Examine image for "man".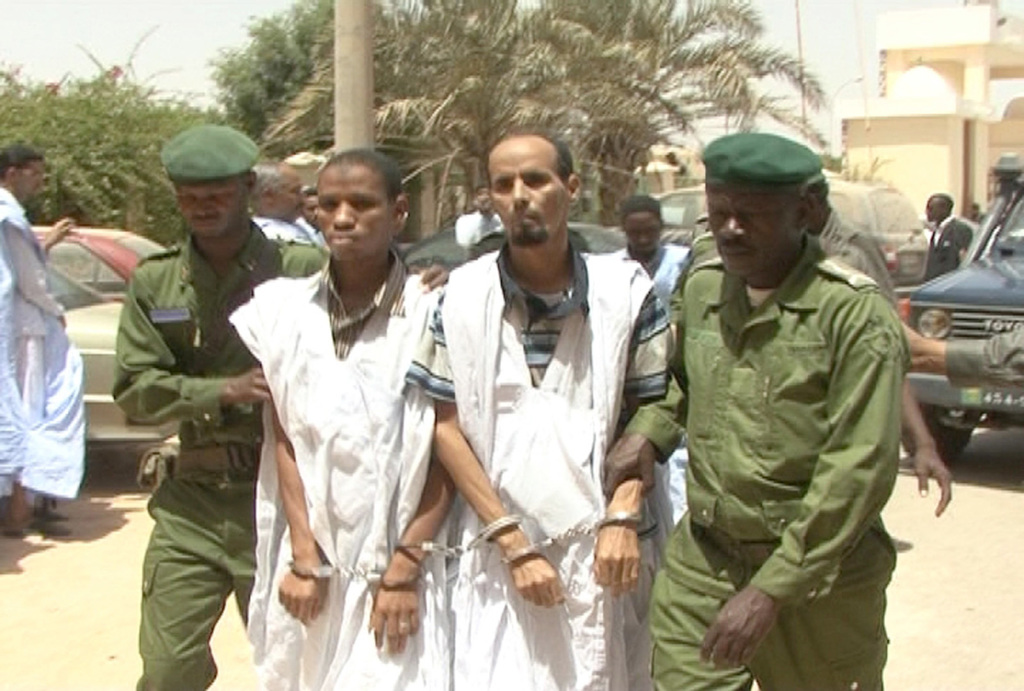
Examination result: {"left": 426, "top": 125, "right": 672, "bottom": 690}.
